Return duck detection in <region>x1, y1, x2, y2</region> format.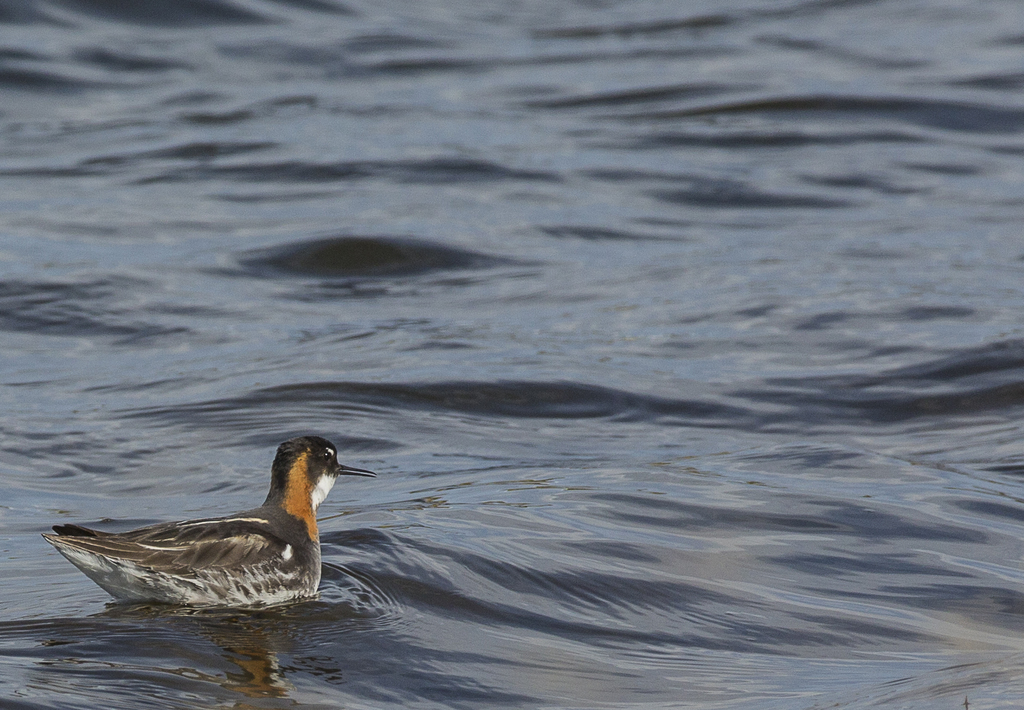
<region>38, 442, 364, 618</region>.
